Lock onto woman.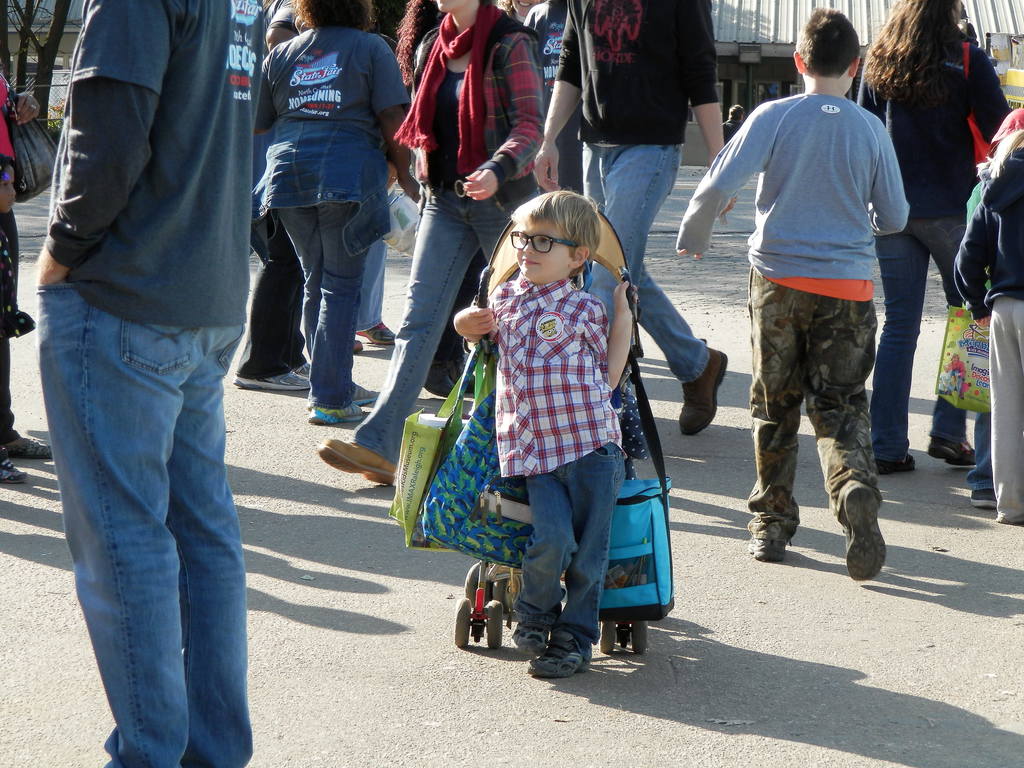
Locked: select_region(853, 0, 1017, 476).
